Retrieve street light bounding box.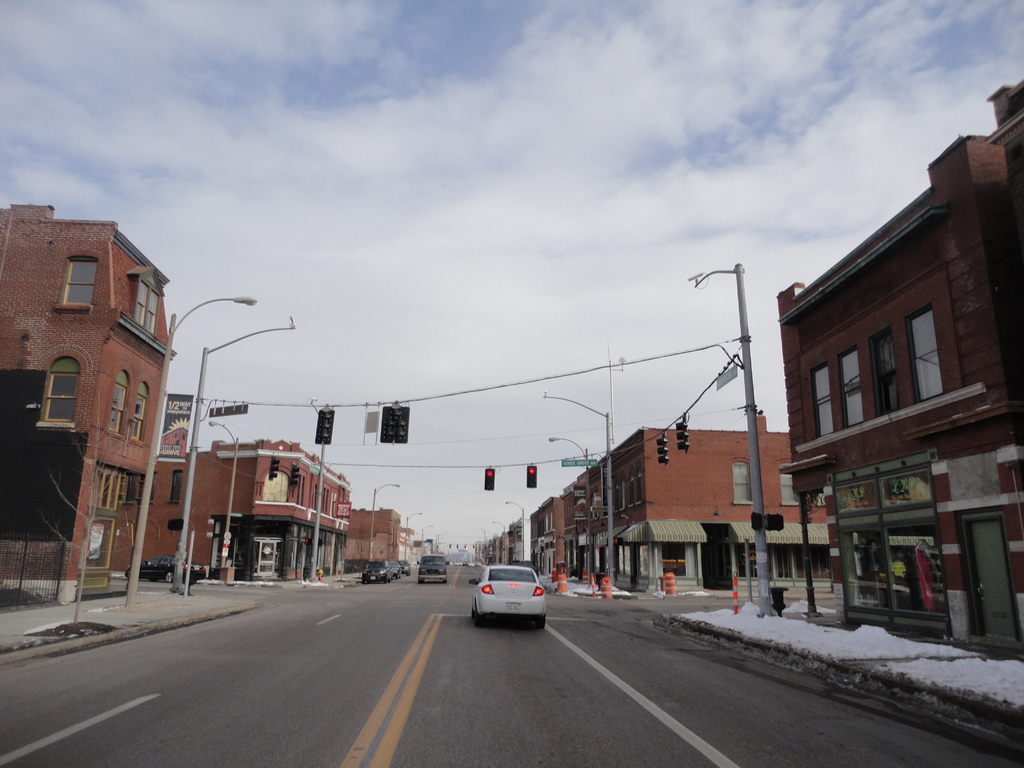
Bounding box: [left=491, top=519, right=507, bottom=563].
